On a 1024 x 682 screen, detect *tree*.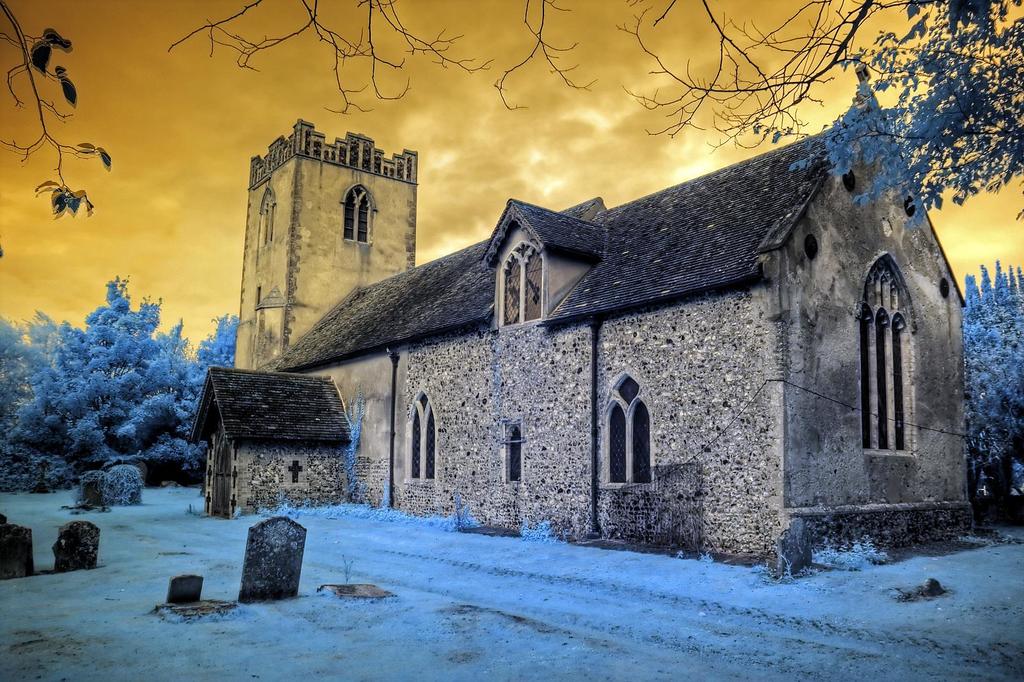
BBox(188, 312, 241, 400).
